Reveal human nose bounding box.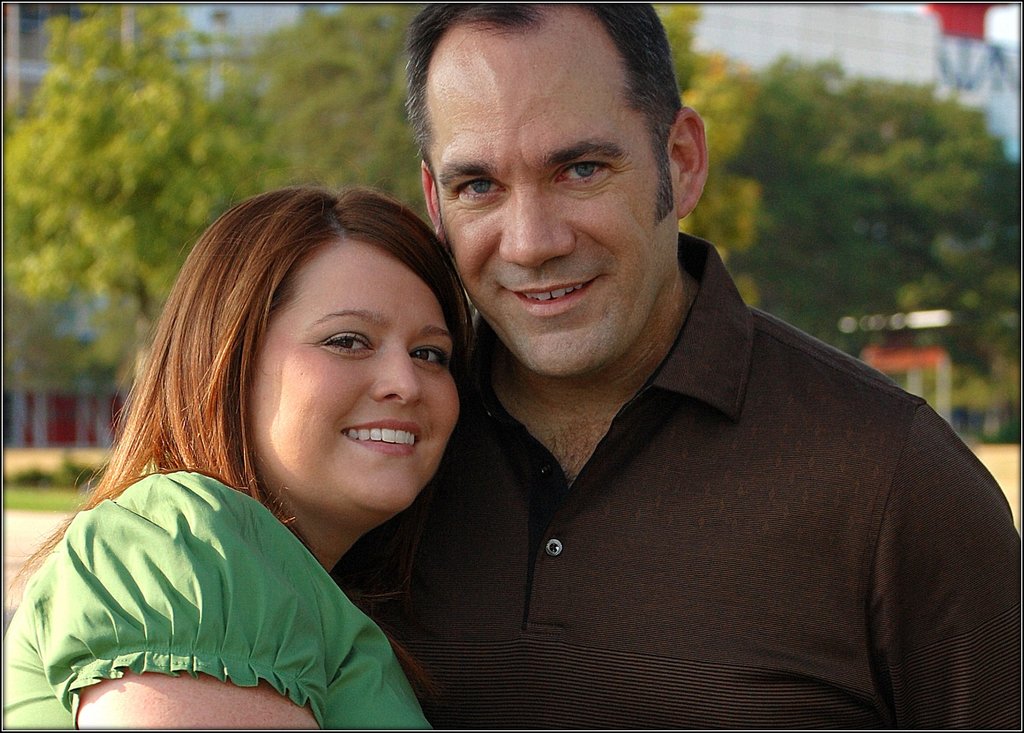
Revealed: box=[366, 332, 419, 410].
